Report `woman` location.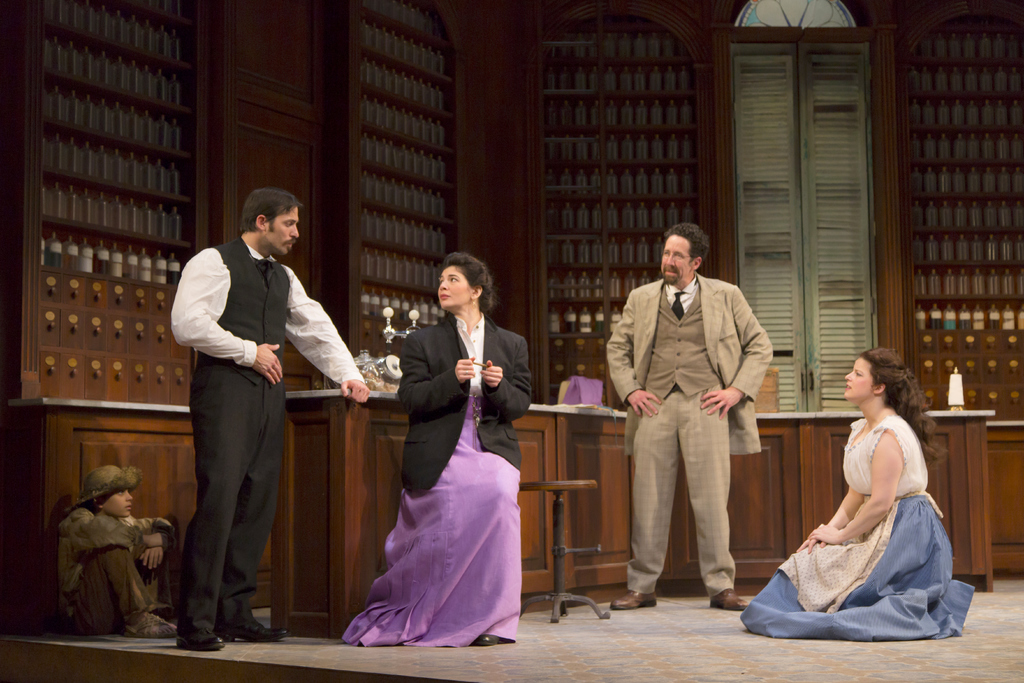
Report: 740,347,973,645.
